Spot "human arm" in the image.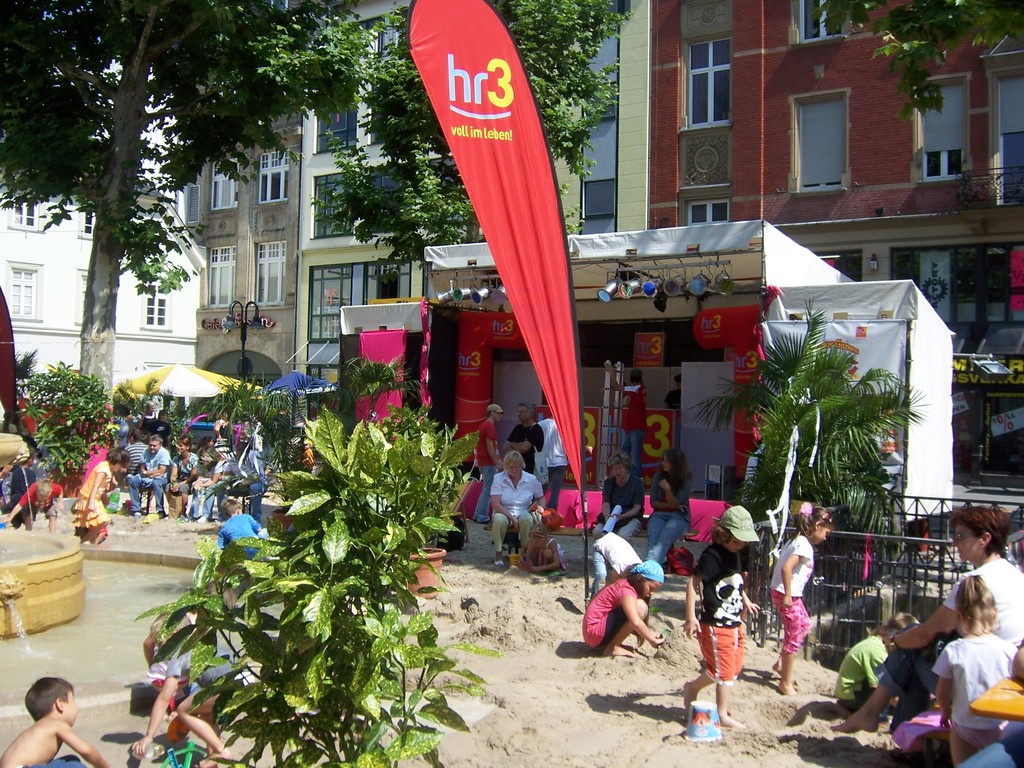
"human arm" found at locate(57, 721, 108, 767).
